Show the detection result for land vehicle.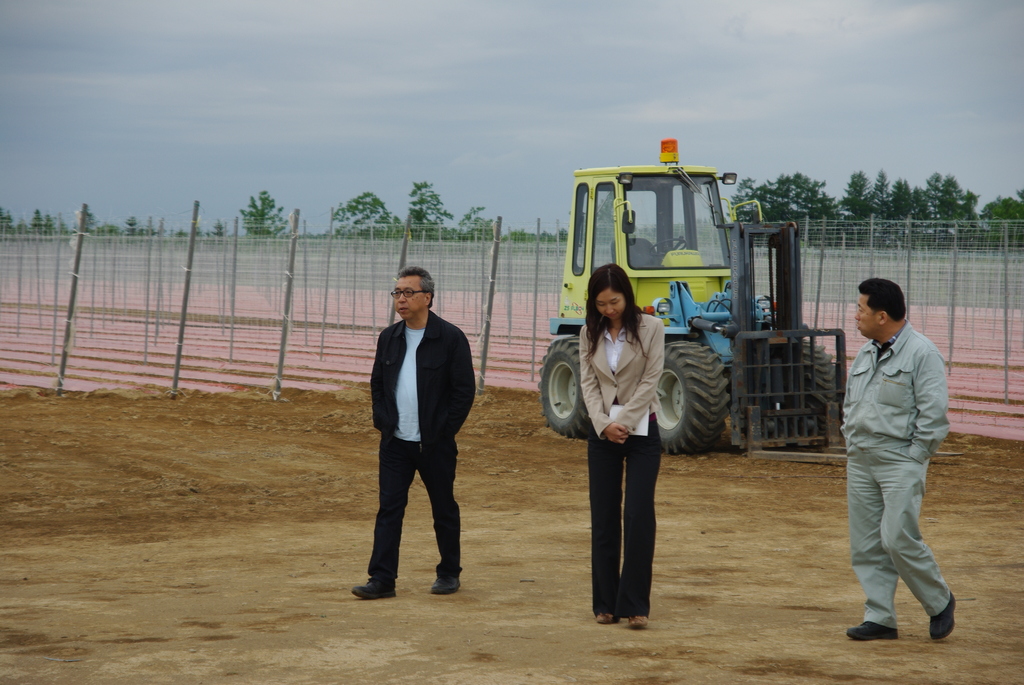
pyautogui.locateOnScreen(545, 164, 819, 461).
